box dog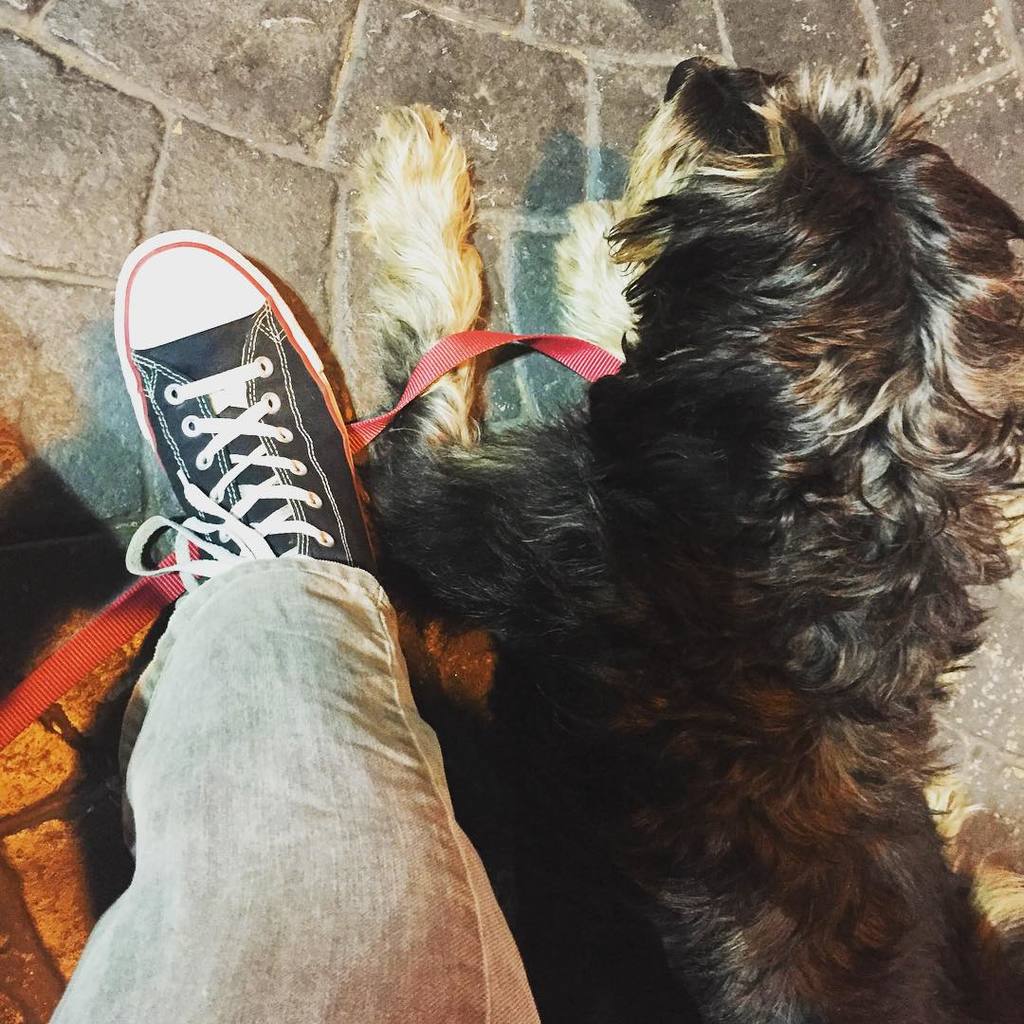
(left=339, top=53, right=1023, bottom=1023)
